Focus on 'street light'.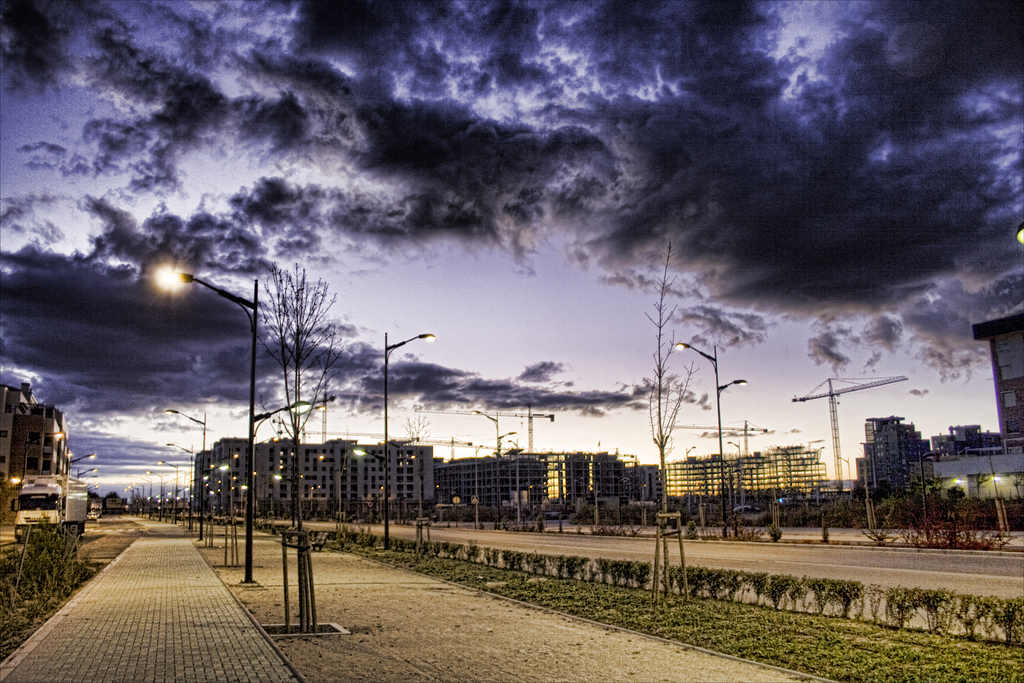
Focused at bbox=(957, 448, 973, 456).
